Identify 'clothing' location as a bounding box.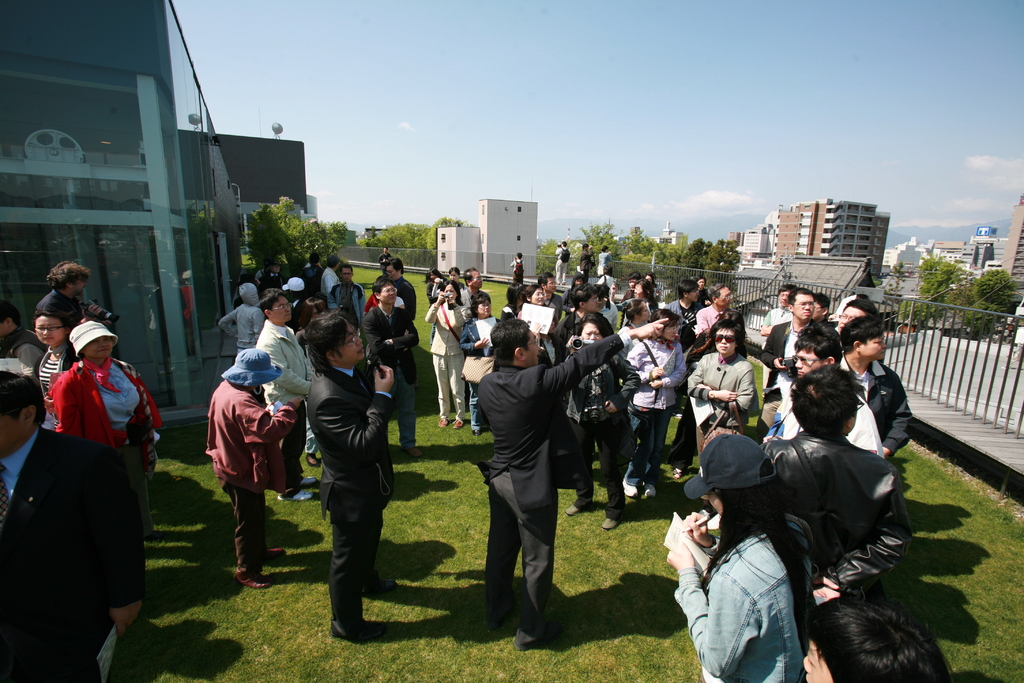
<region>473, 304, 520, 347</region>.
